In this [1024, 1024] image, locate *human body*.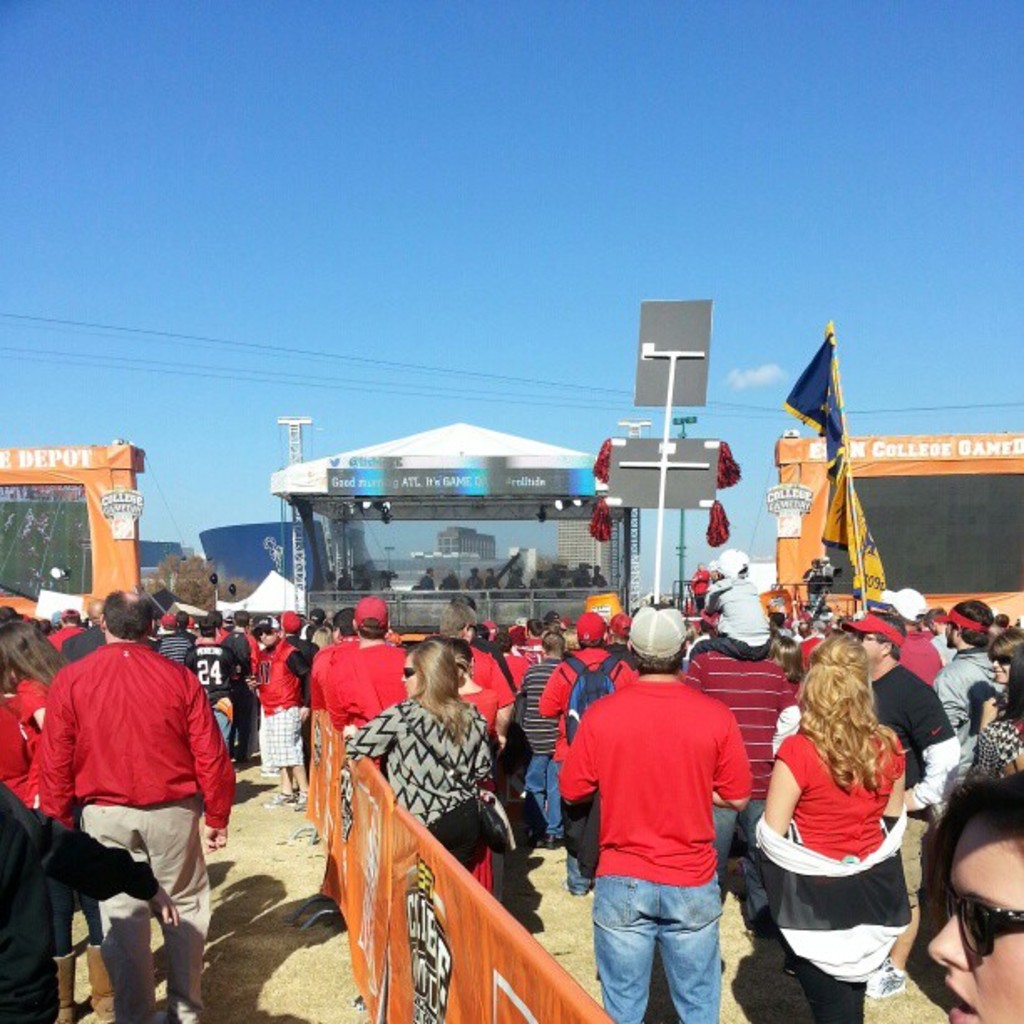
Bounding box: 832,602,949,959.
